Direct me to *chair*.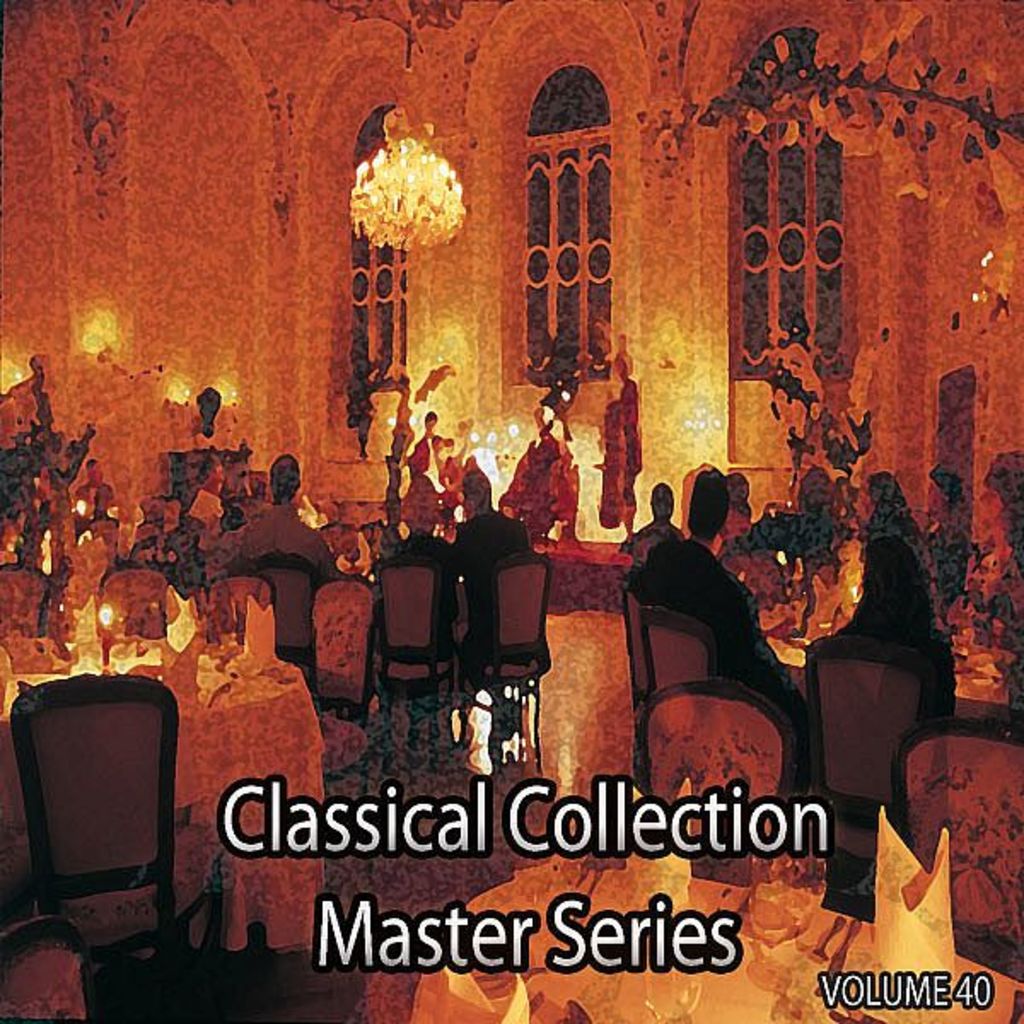
Direction: bbox=(256, 556, 324, 701).
